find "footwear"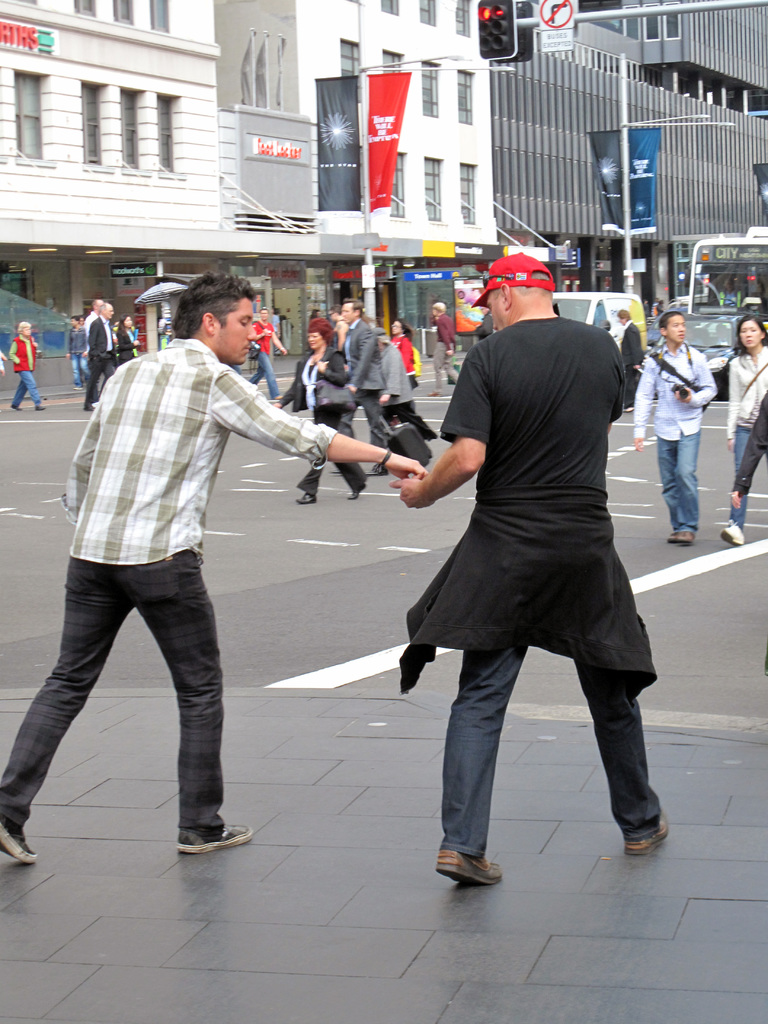
0, 812, 41, 868
